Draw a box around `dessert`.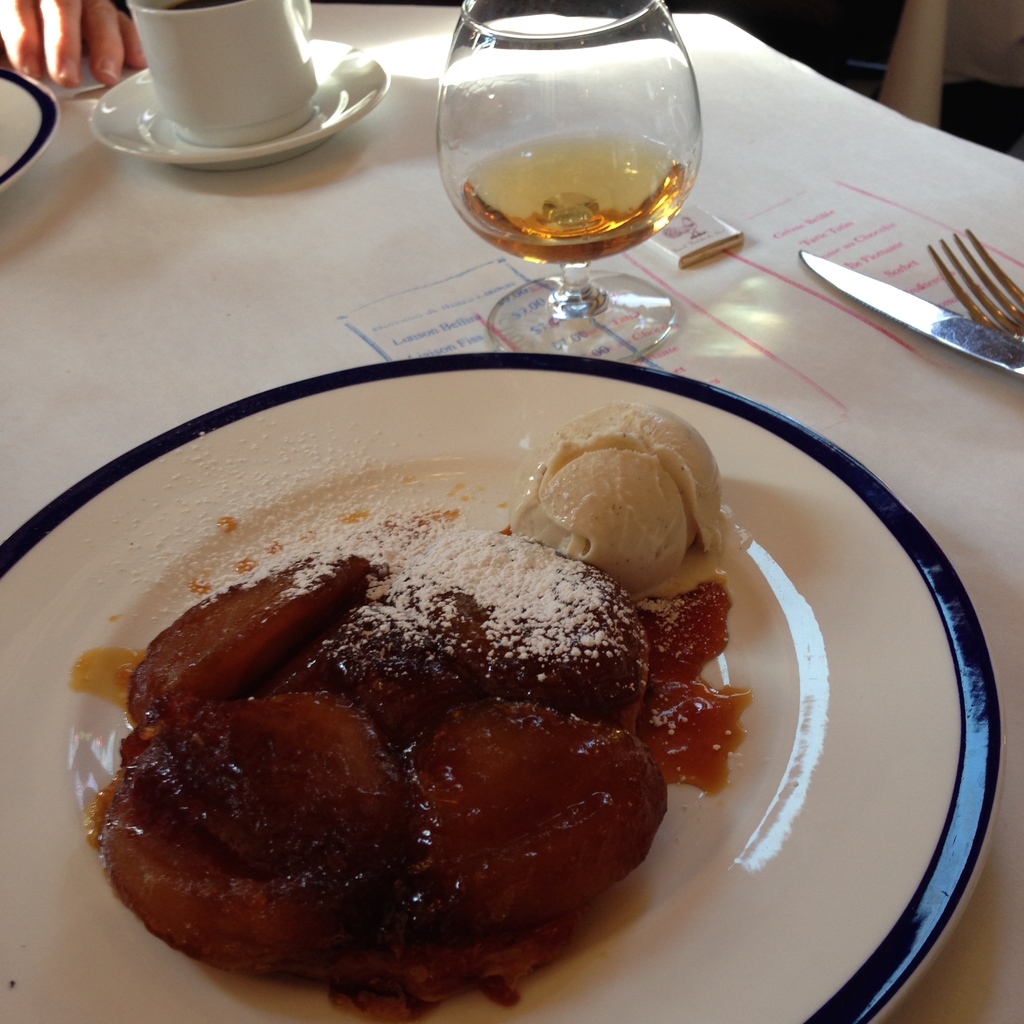
BBox(510, 424, 749, 622).
